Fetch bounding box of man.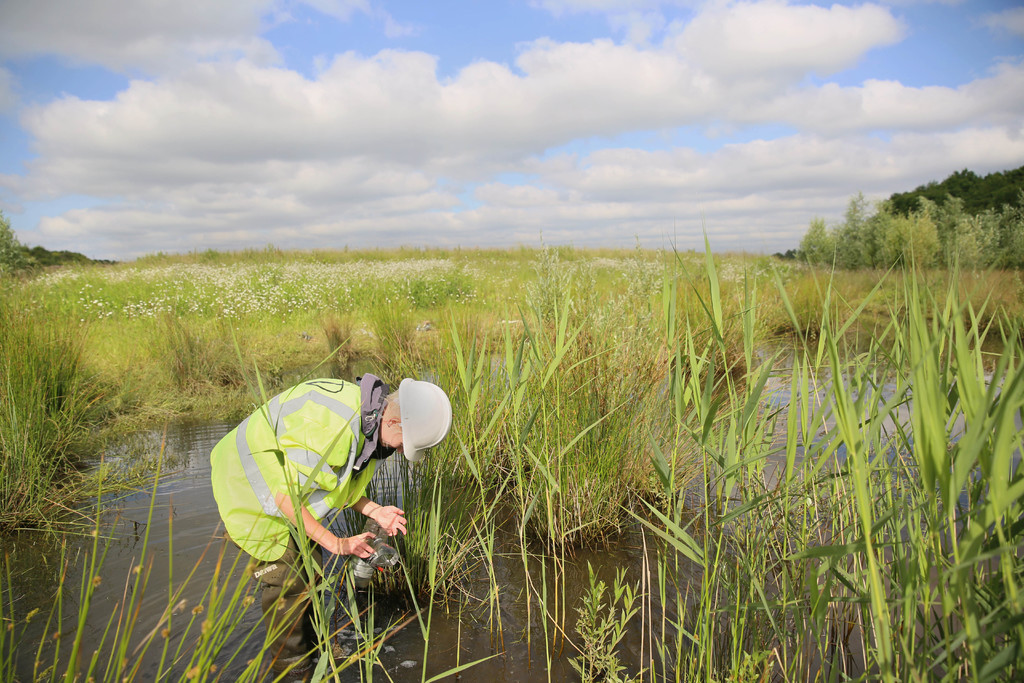
Bbox: [210, 370, 440, 613].
